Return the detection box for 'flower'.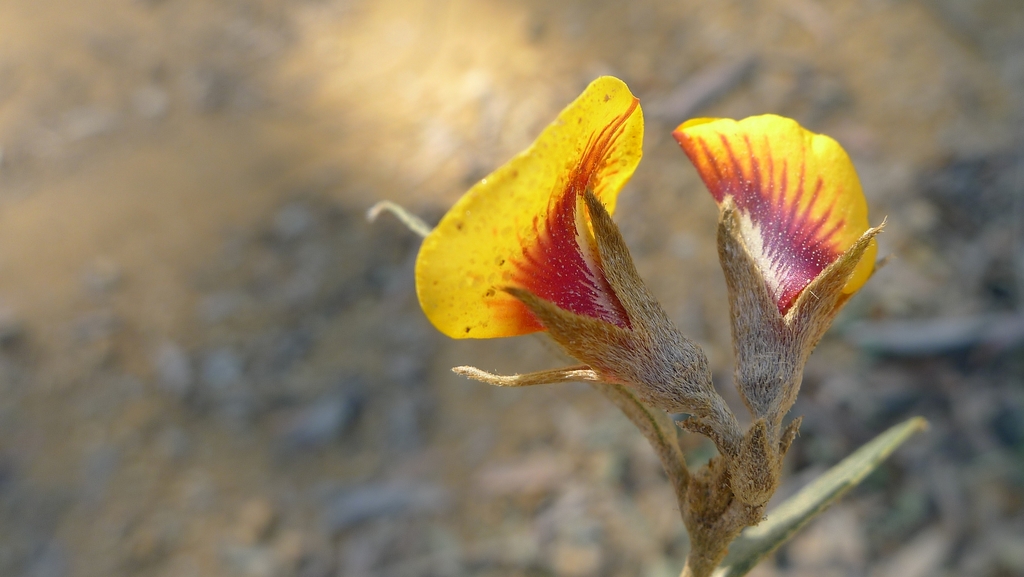
(669,111,877,427).
